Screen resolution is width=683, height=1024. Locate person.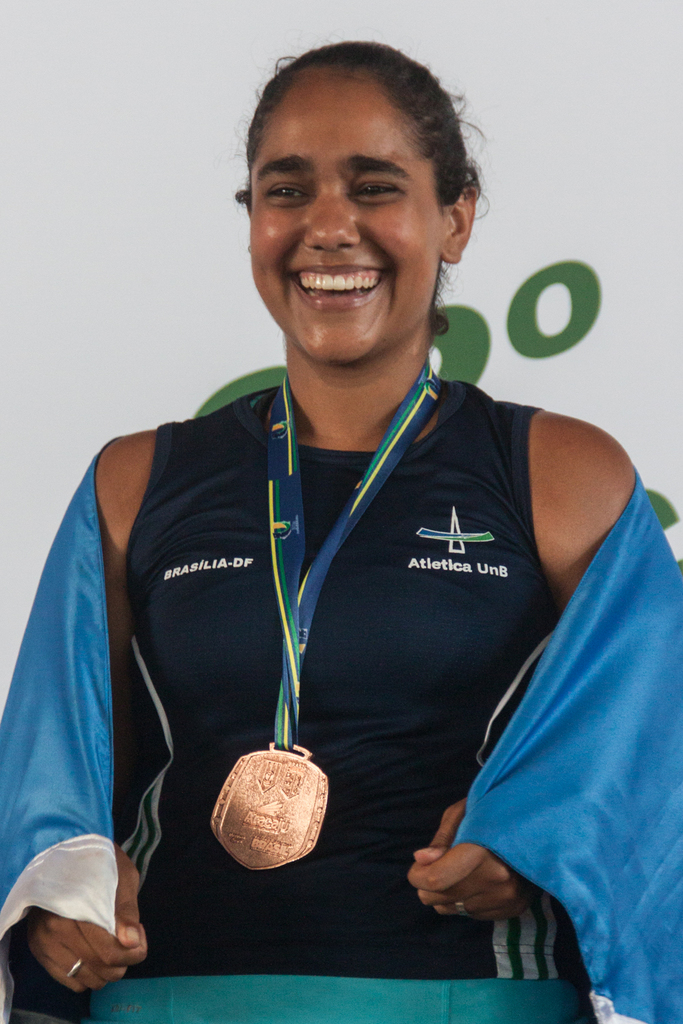
box=[0, 42, 682, 1023].
